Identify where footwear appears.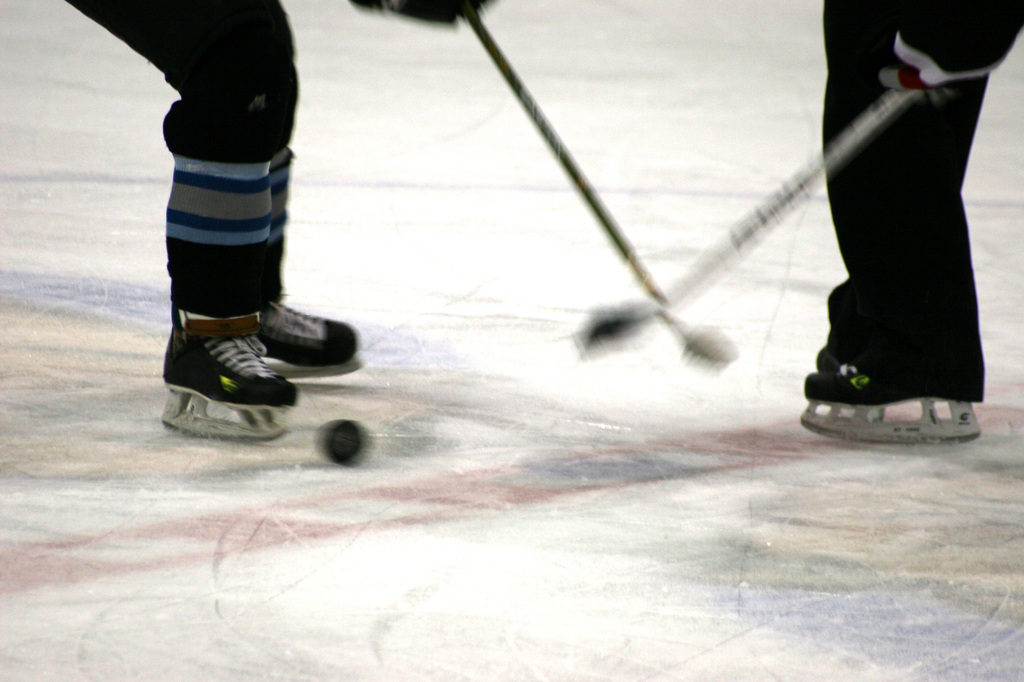
Appears at pyautogui.locateOnScreen(799, 356, 989, 440).
